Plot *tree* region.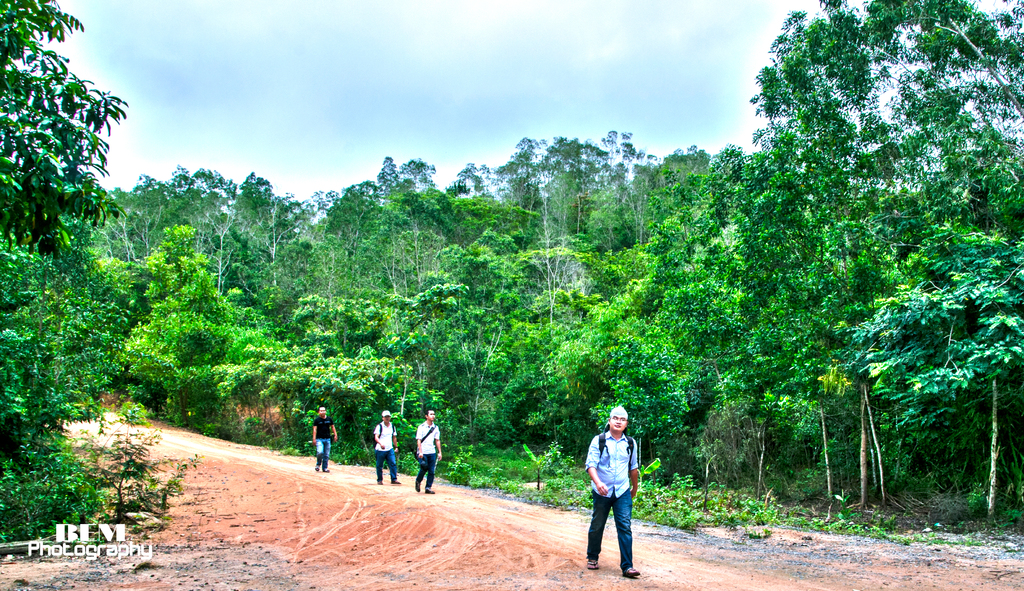
Plotted at {"left": 0, "top": 202, "right": 196, "bottom": 542}.
